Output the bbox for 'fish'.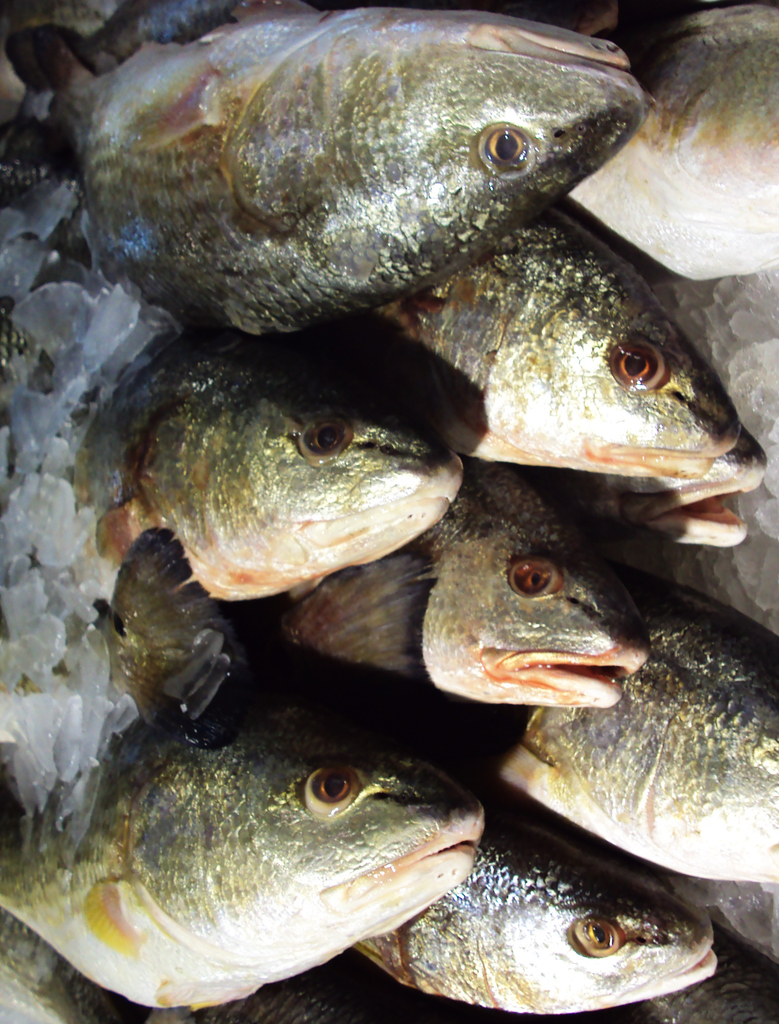
(486,467,778,884).
